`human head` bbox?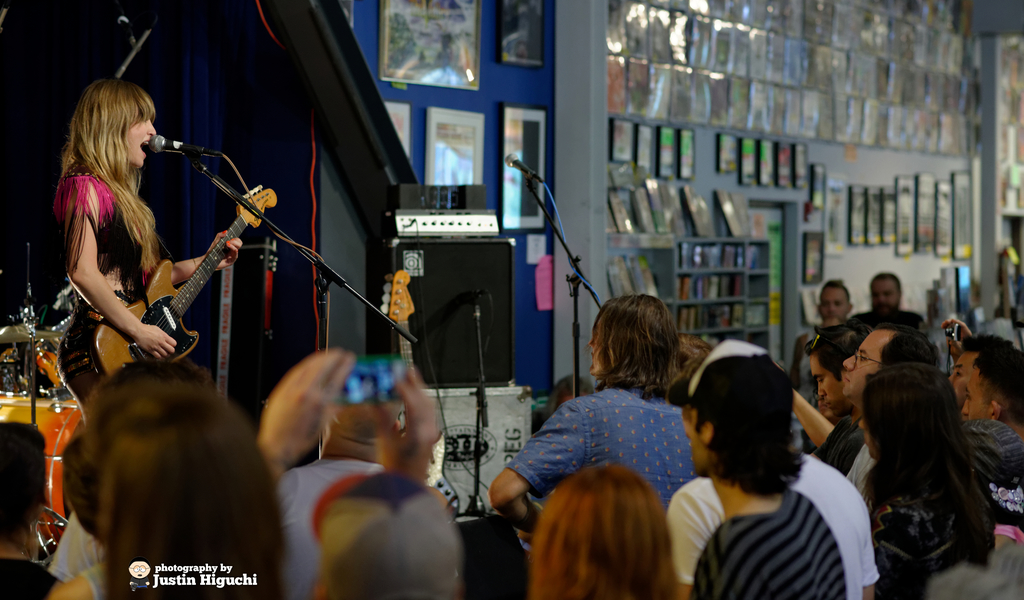
(546, 373, 596, 413)
